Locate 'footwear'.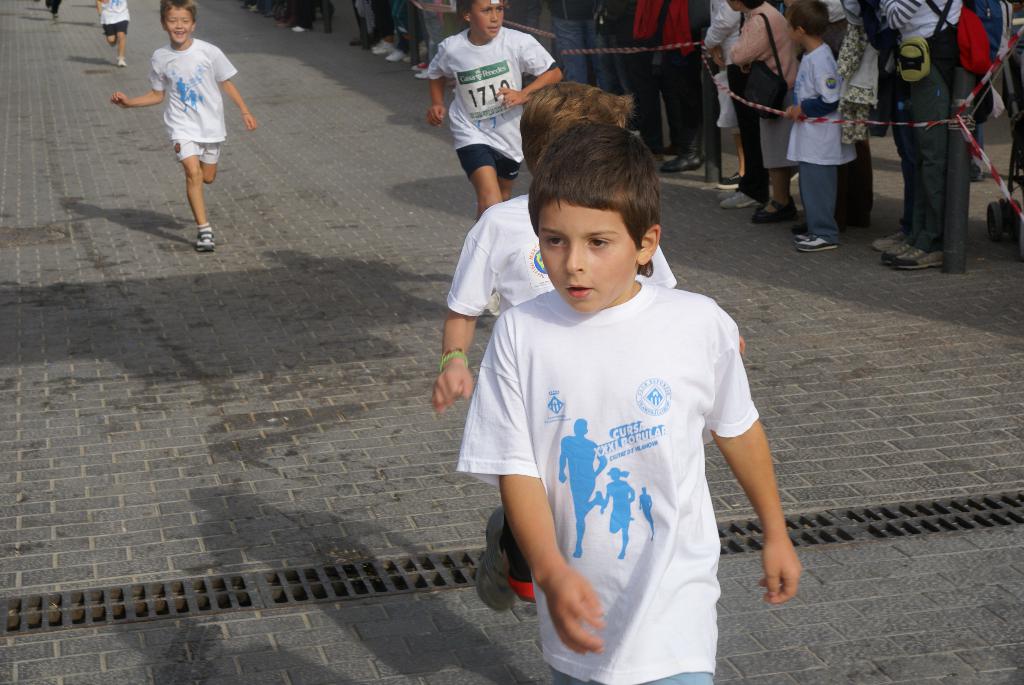
Bounding box: region(893, 240, 947, 265).
